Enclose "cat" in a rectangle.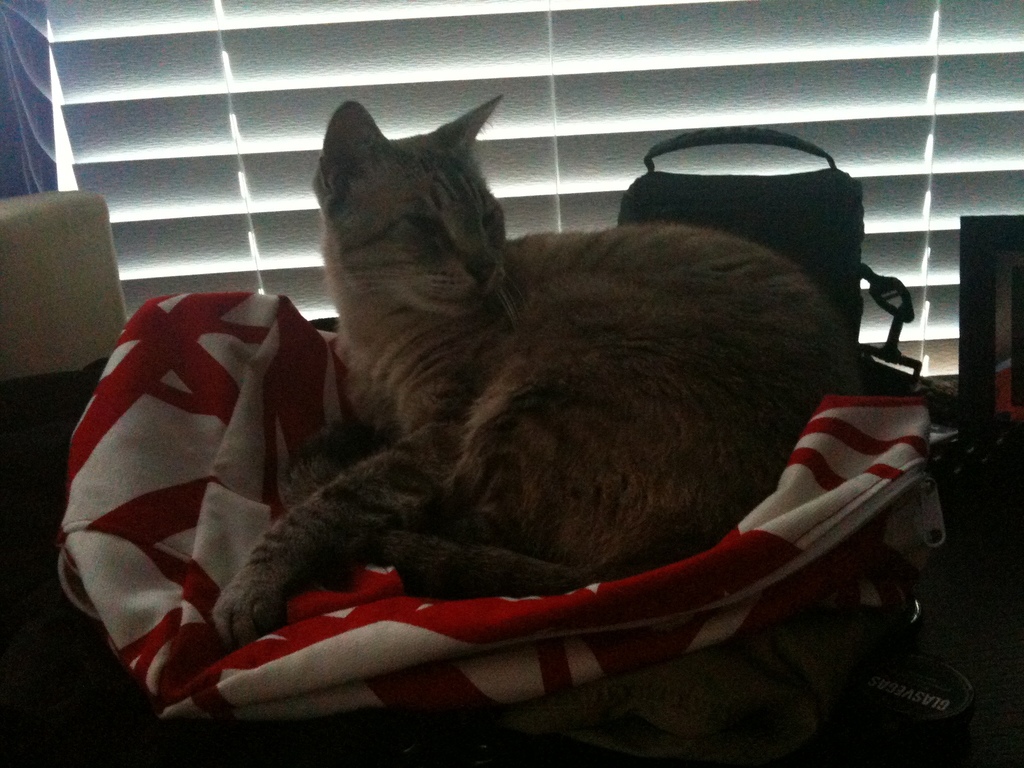
<box>217,85,819,660</box>.
